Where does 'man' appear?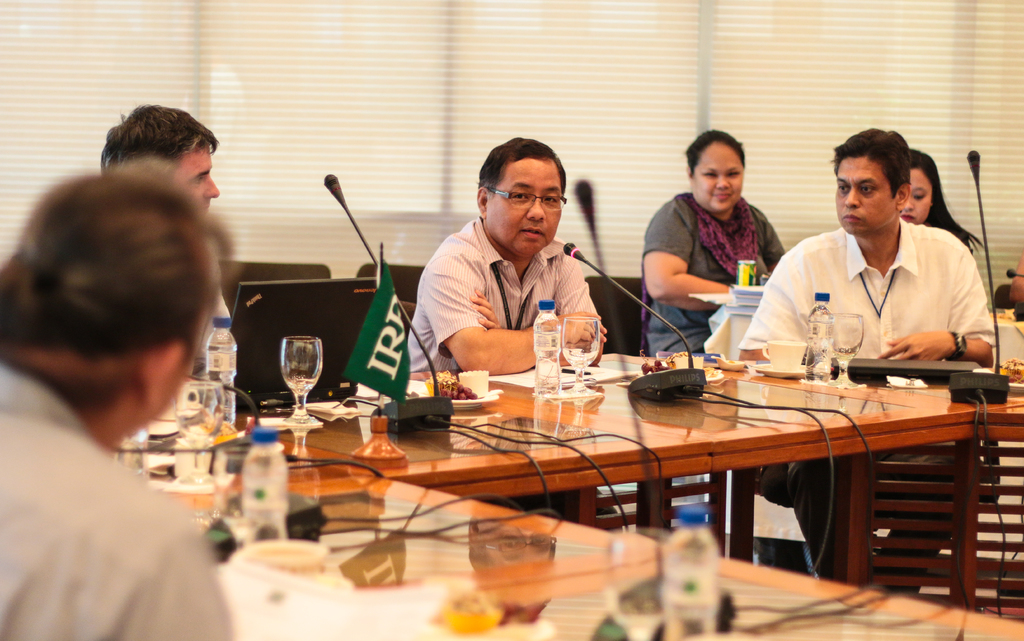
Appears at (394,141,627,381).
